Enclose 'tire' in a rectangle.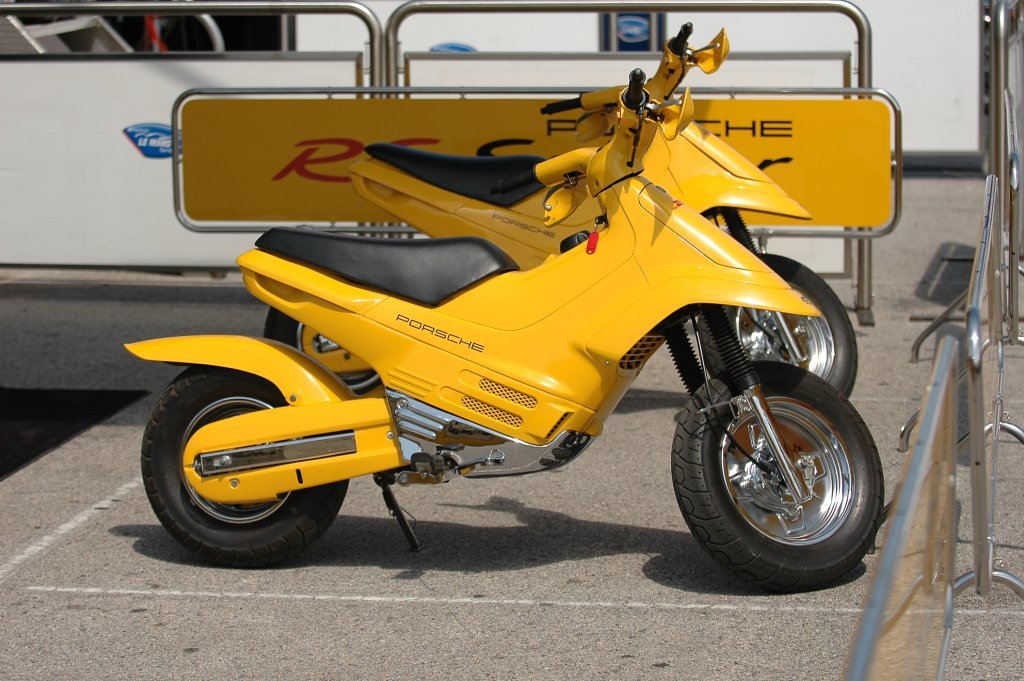
<box>670,368,875,582</box>.
